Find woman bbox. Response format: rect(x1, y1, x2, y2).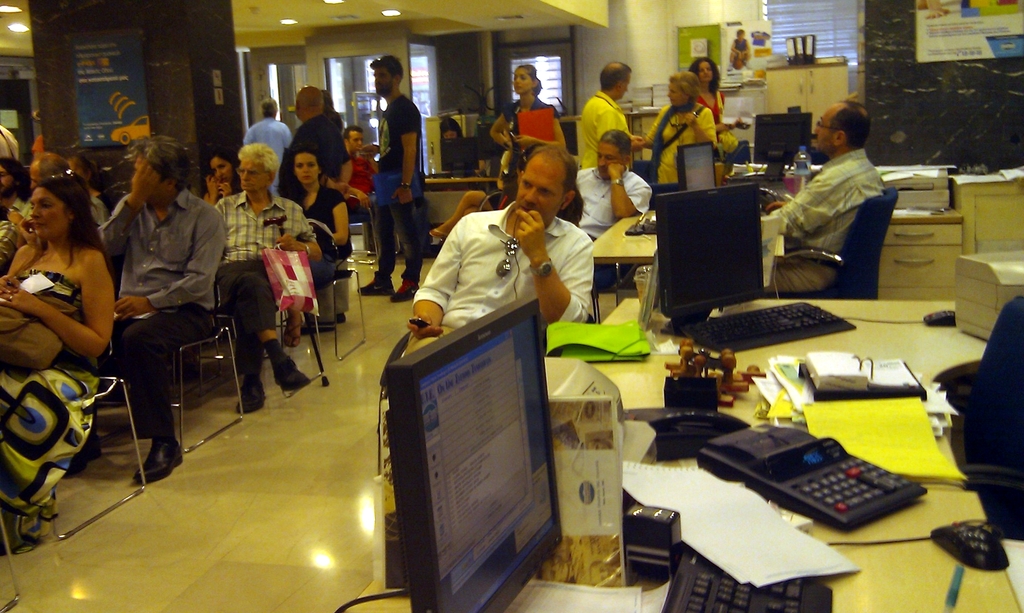
rect(428, 149, 535, 239).
